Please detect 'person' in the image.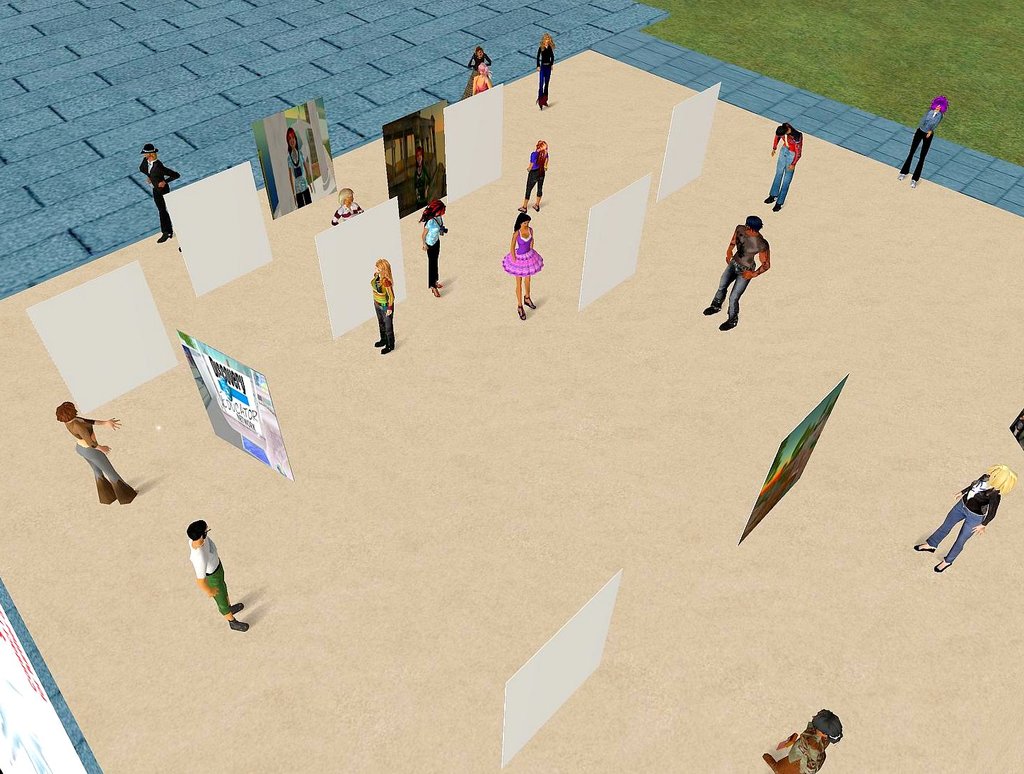
[417,189,451,294].
